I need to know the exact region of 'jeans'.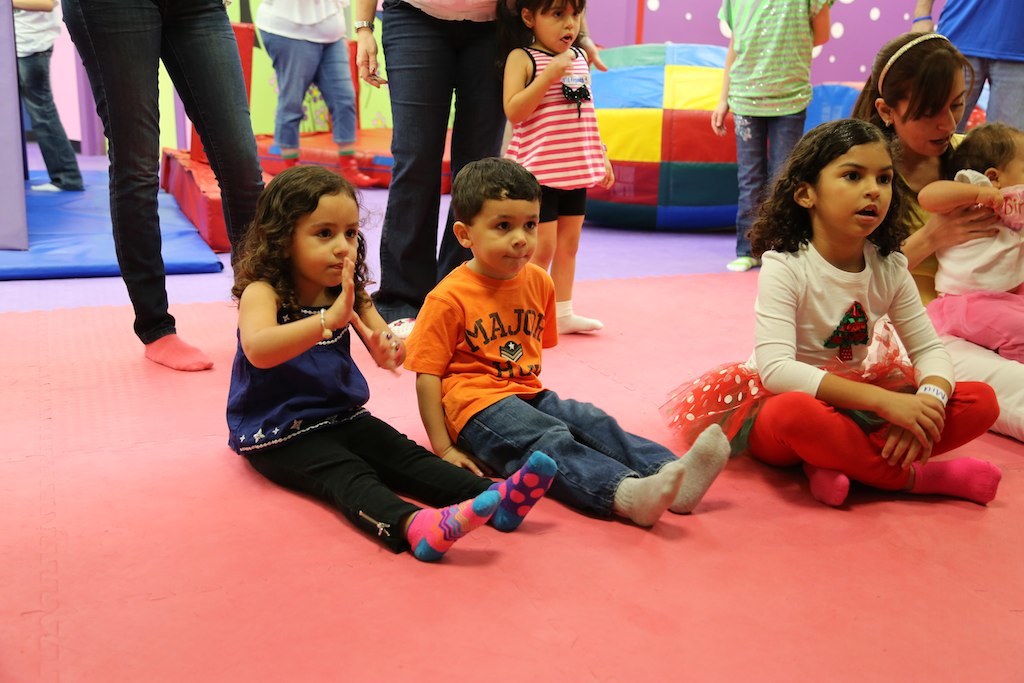
Region: bbox(59, 6, 265, 324).
